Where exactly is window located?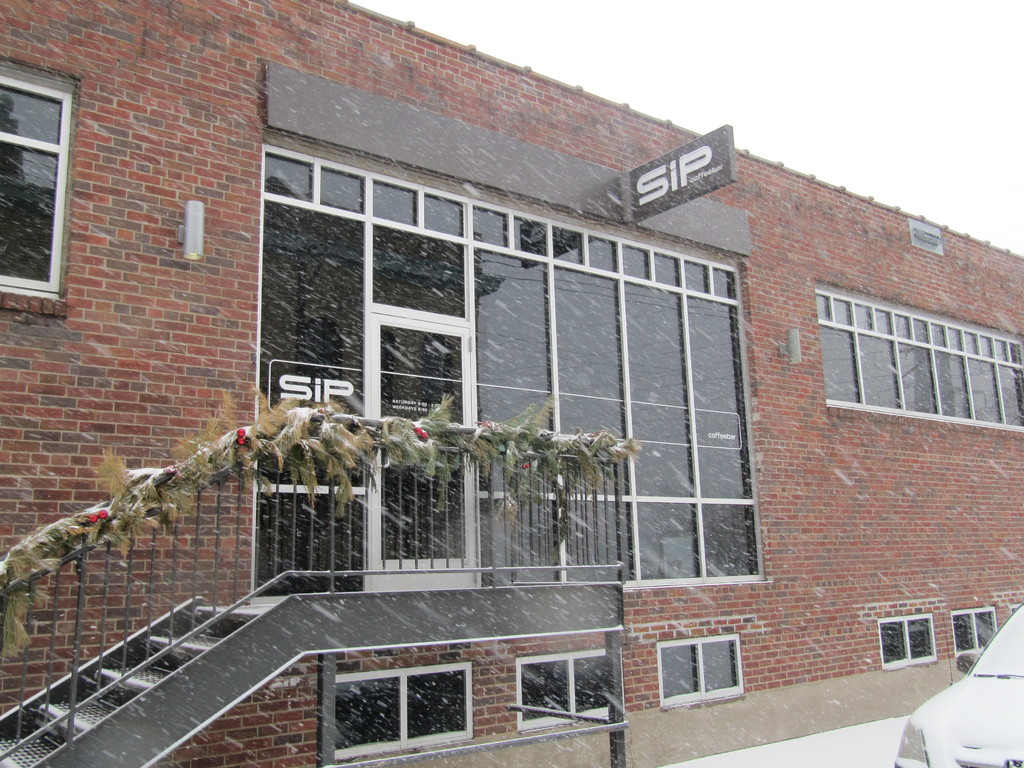
Its bounding box is [left=516, top=646, right=615, bottom=730].
